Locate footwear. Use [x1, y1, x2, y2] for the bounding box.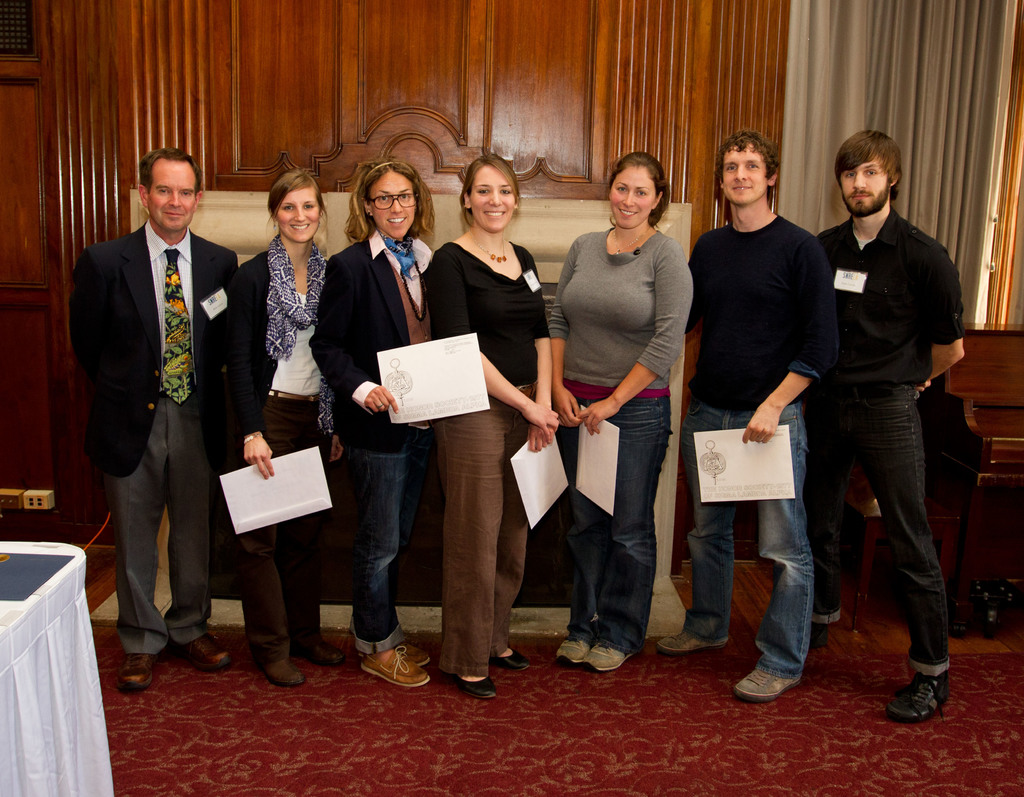
[884, 672, 956, 721].
